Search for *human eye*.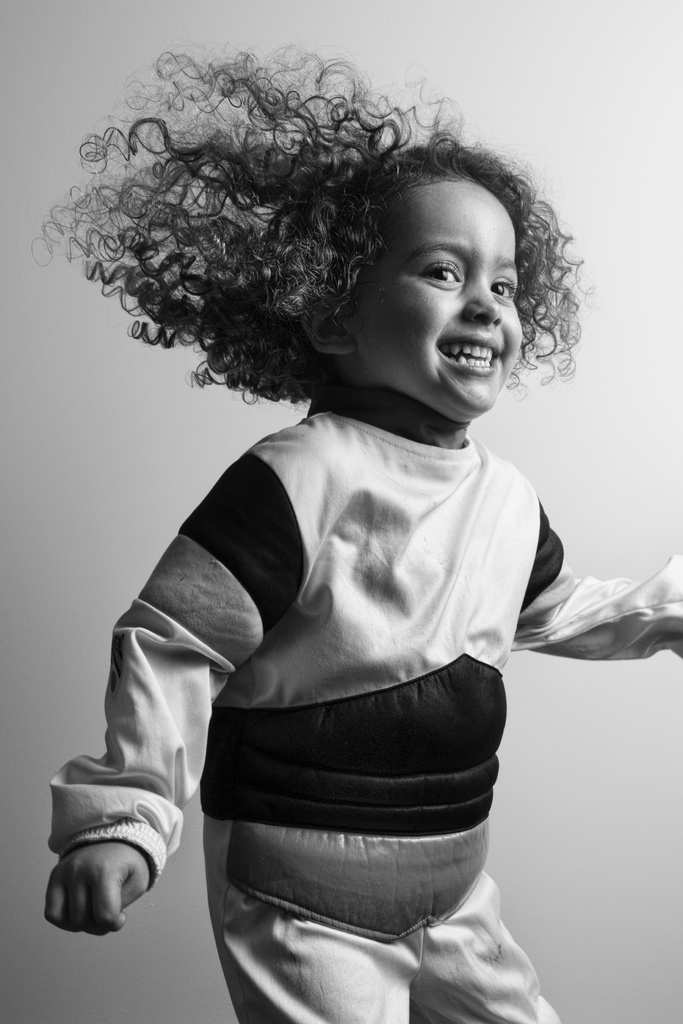
Found at 418/256/466/291.
